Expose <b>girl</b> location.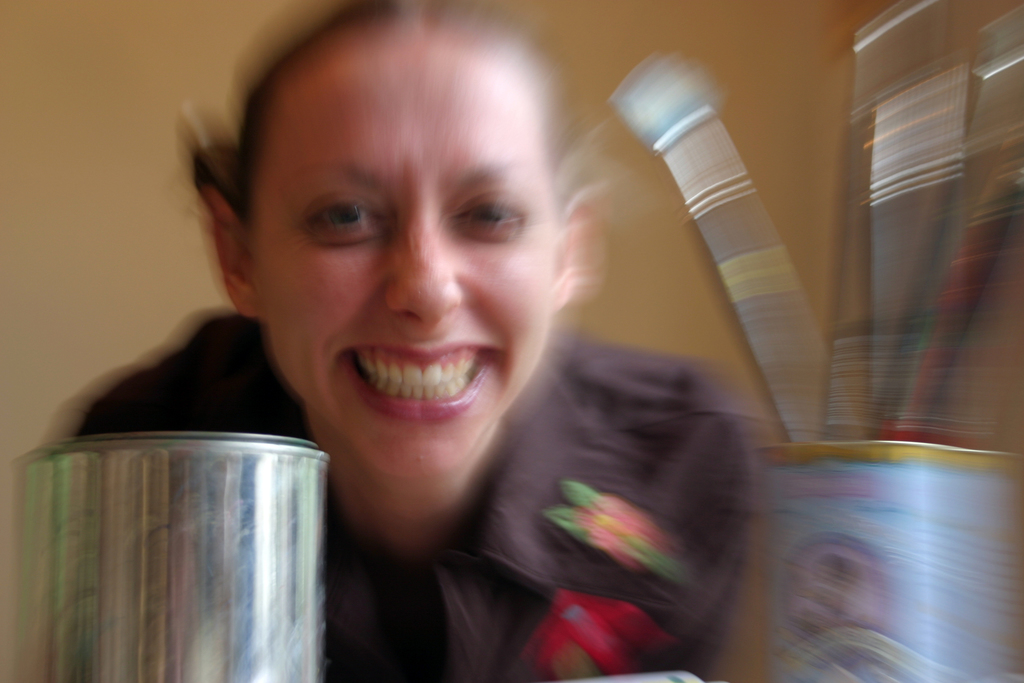
Exposed at <bbox>49, 4, 751, 682</bbox>.
